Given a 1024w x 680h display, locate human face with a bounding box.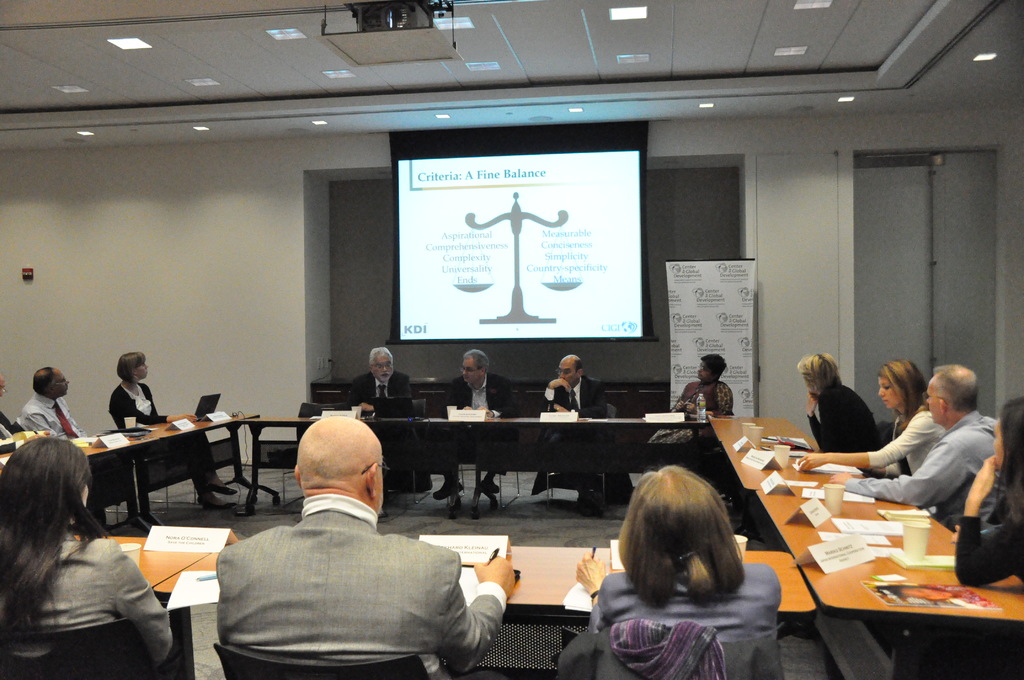
Located: {"left": 138, "top": 361, "right": 148, "bottom": 378}.
